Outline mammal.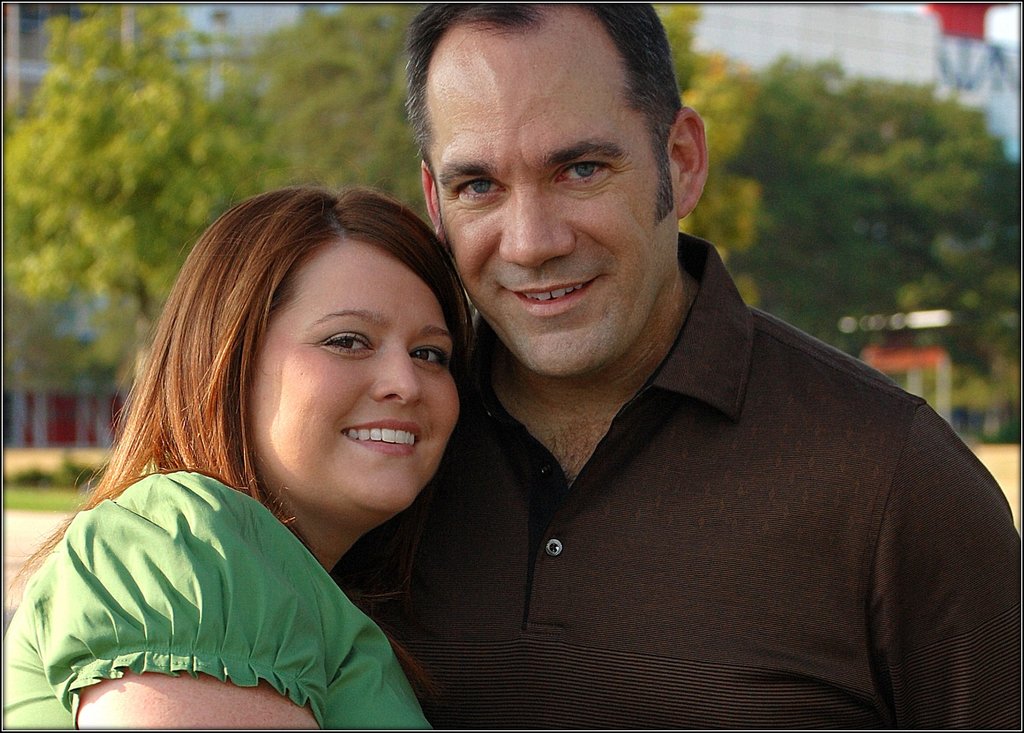
Outline: box(3, 156, 476, 731).
